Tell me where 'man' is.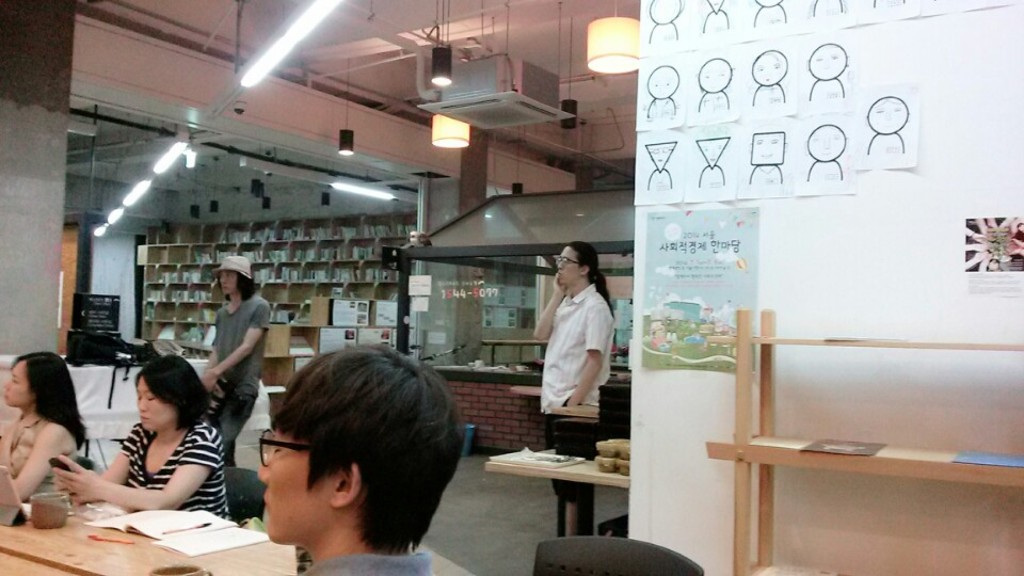
'man' is at {"x1": 535, "y1": 240, "x2": 615, "y2": 533}.
